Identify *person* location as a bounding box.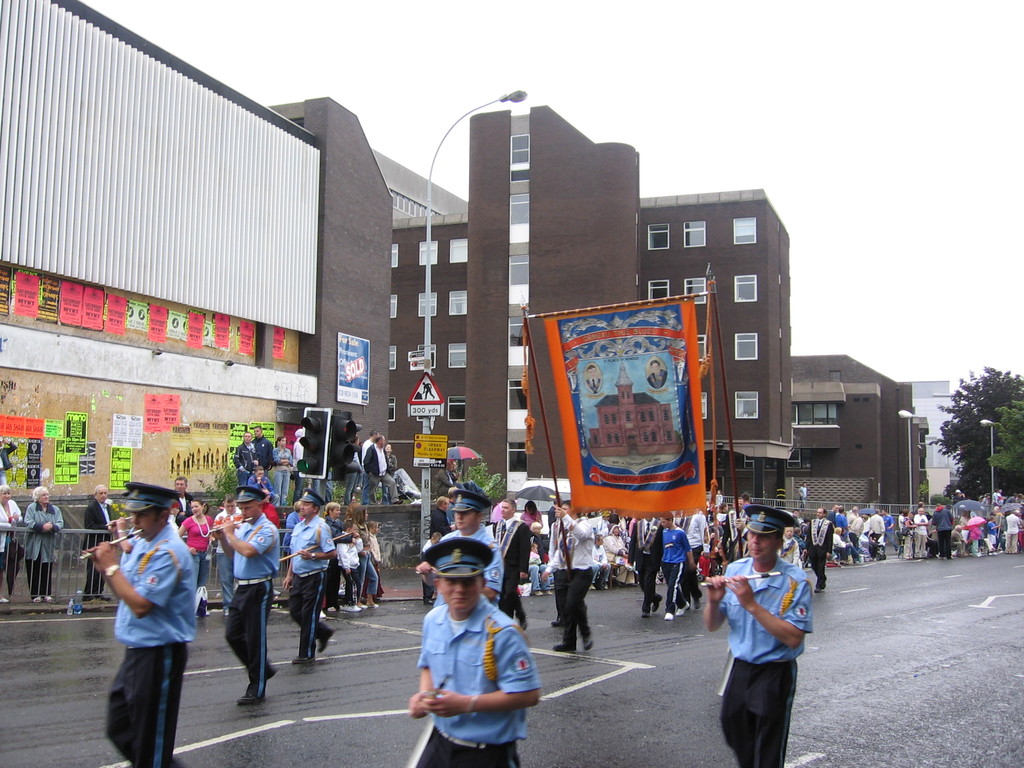
<box>176,497,213,607</box>.
